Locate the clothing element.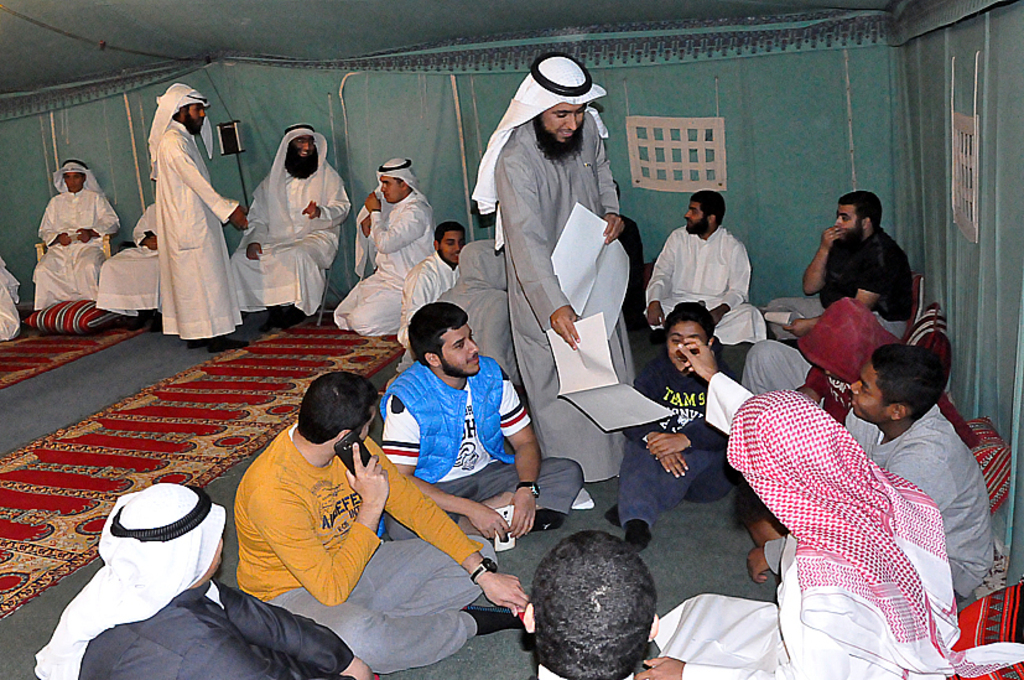
Element bbox: [left=766, top=225, right=916, bottom=334].
